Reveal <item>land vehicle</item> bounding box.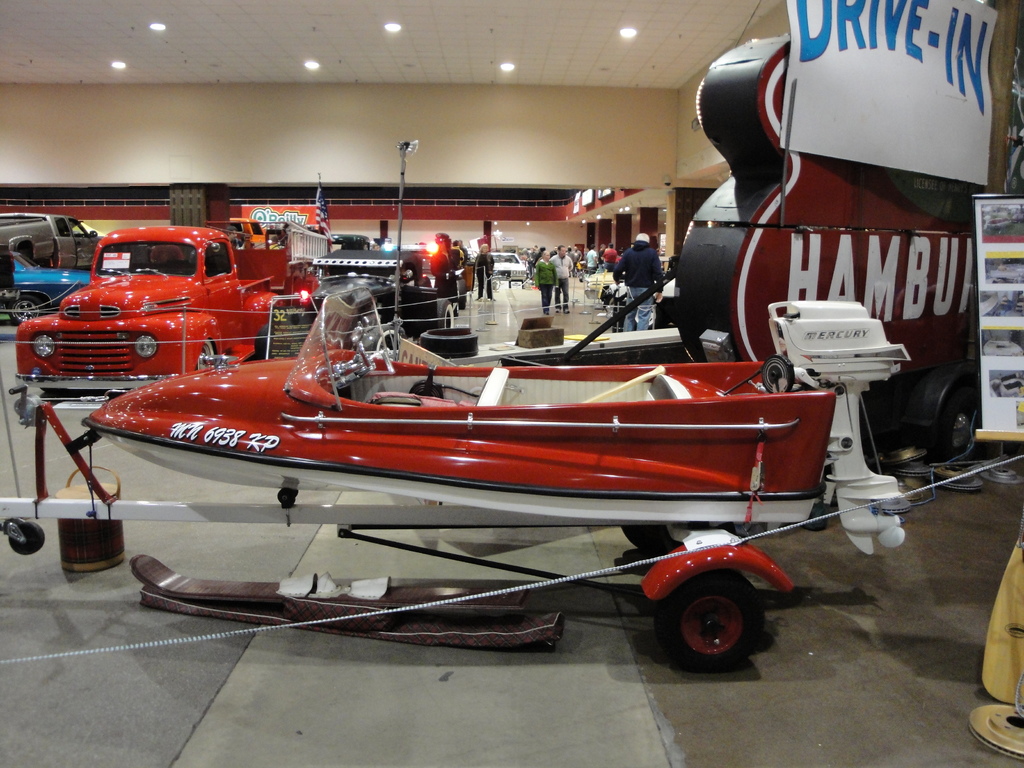
Revealed: <bbox>271, 276, 456, 340</bbox>.
